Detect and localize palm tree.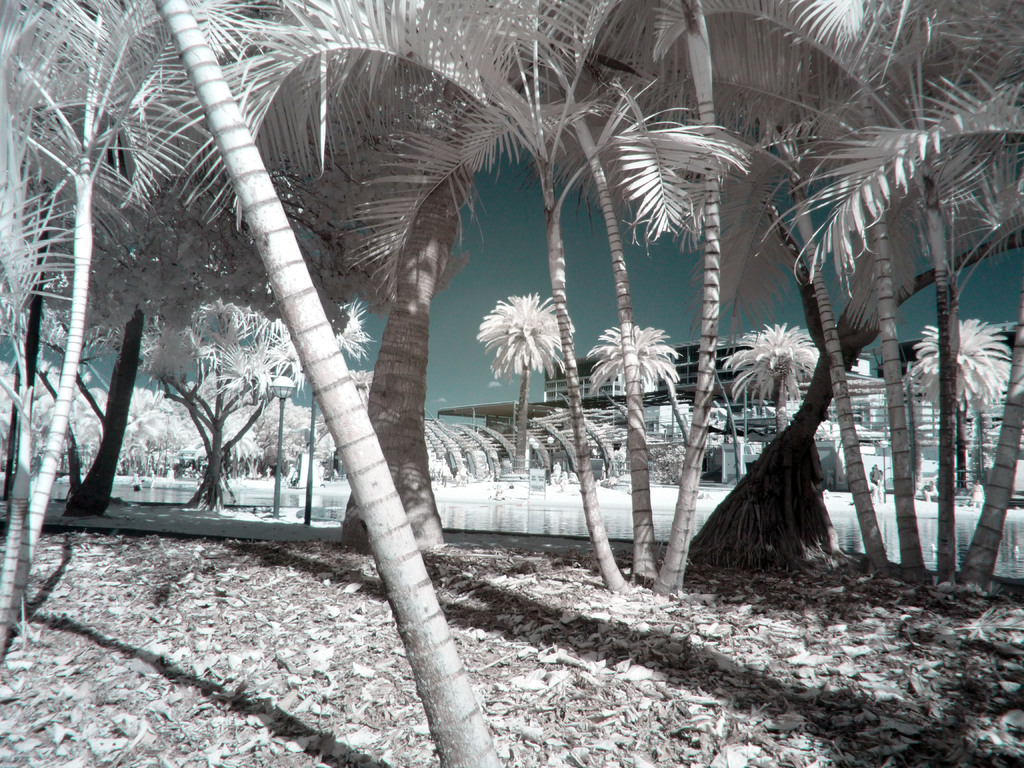
Localized at [593, 317, 693, 470].
